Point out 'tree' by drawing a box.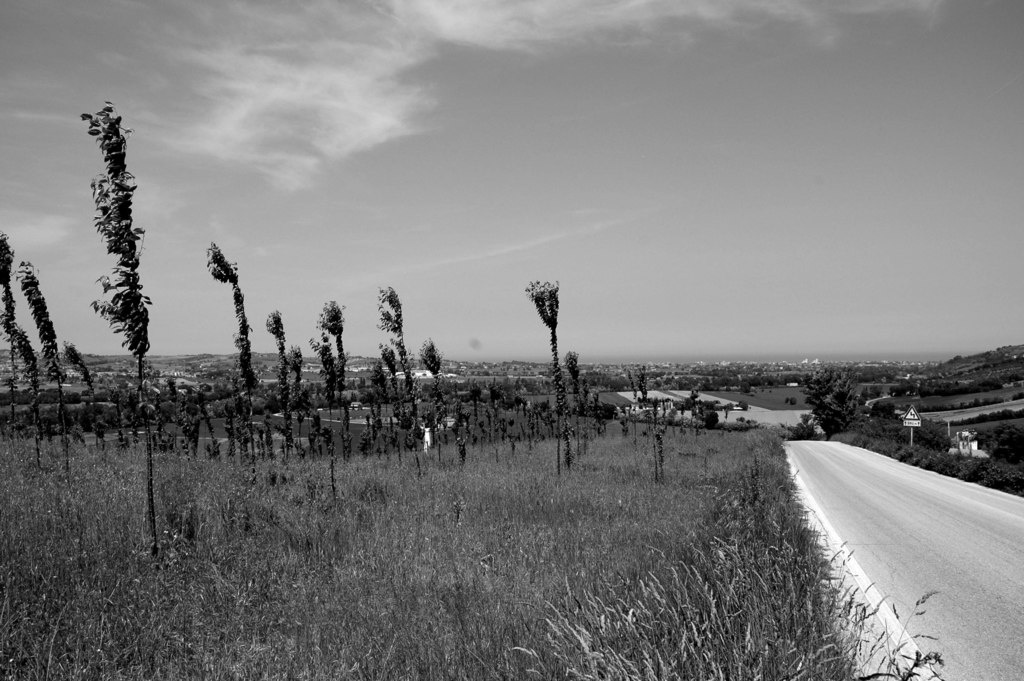
region(105, 366, 270, 461).
